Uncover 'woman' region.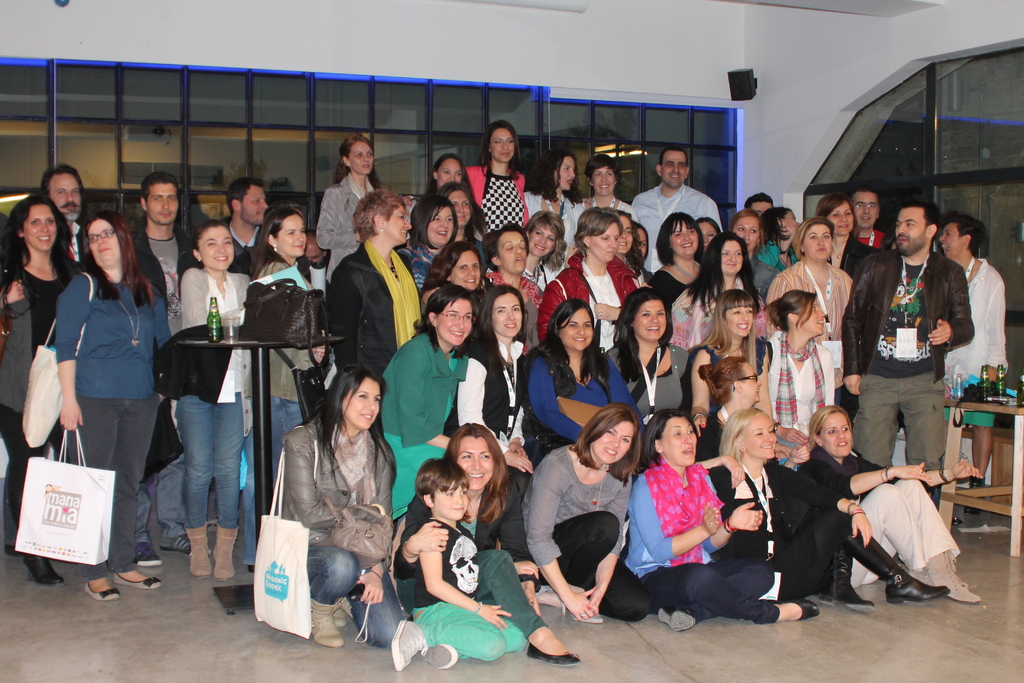
Uncovered: <box>608,289,696,425</box>.
